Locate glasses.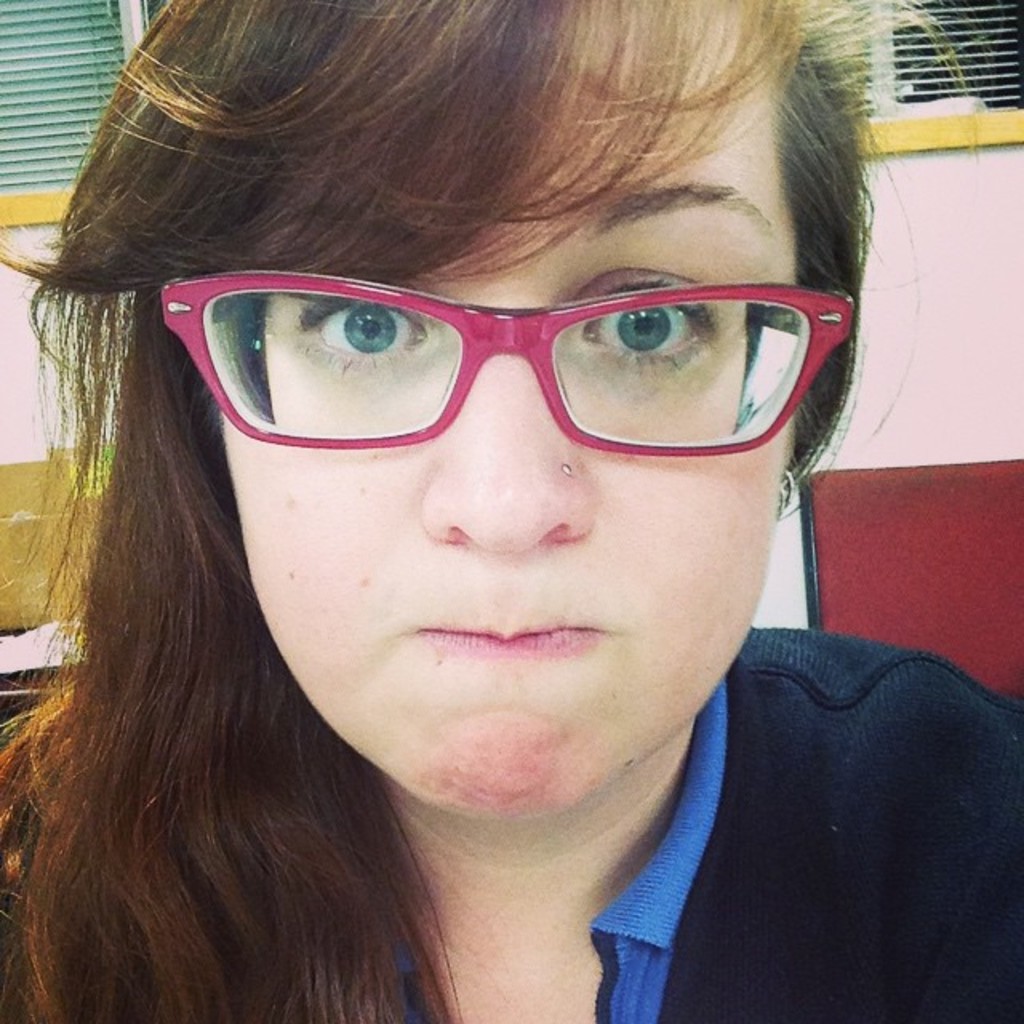
Bounding box: (83, 264, 910, 469).
